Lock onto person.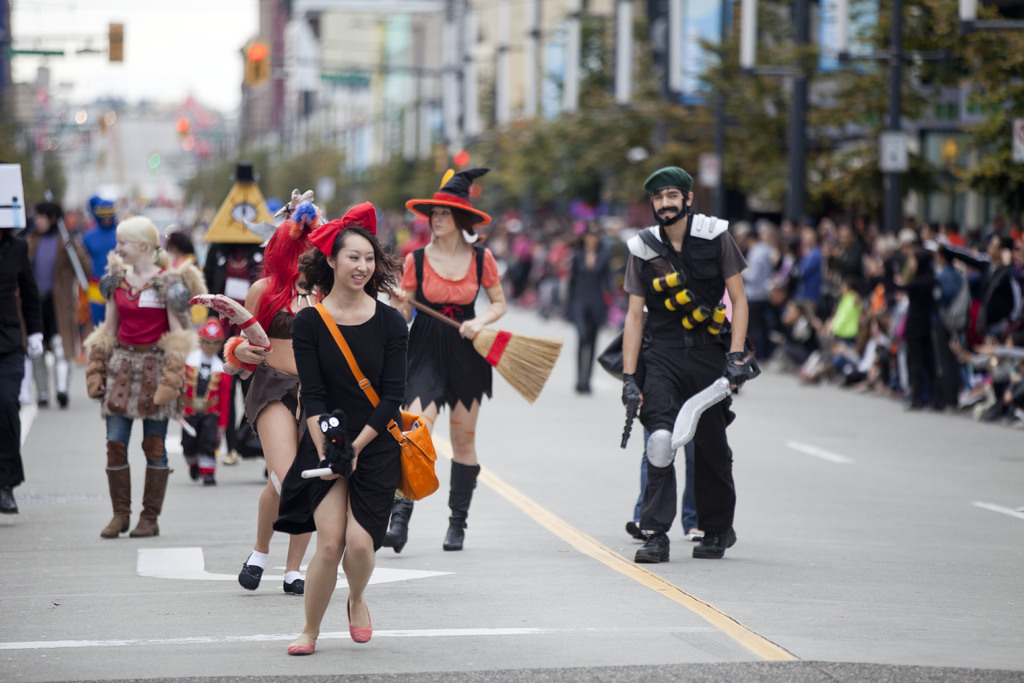
Locked: left=176, top=323, right=234, bottom=478.
